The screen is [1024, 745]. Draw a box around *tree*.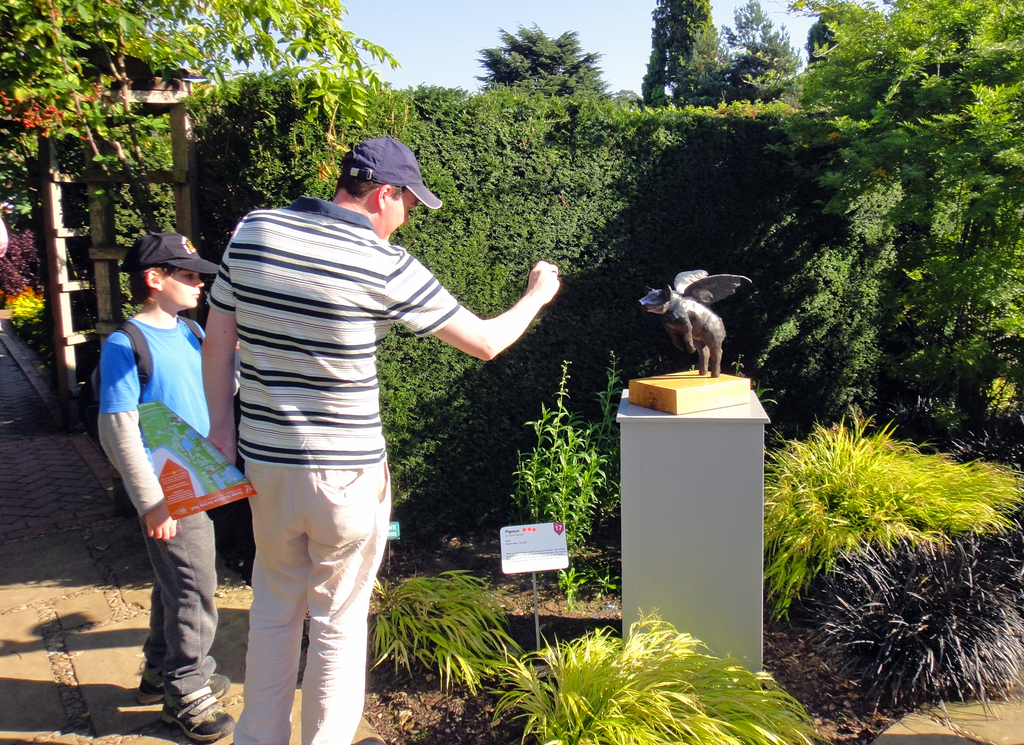
bbox=(704, 0, 811, 93).
